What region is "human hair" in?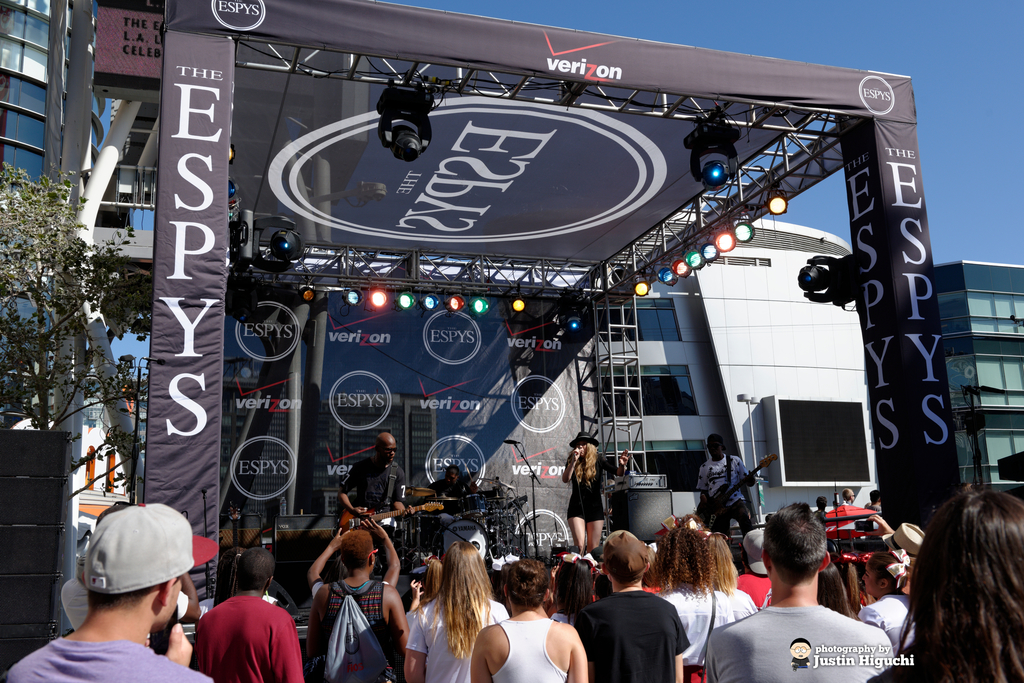
{"x1": 502, "y1": 561, "x2": 545, "y2": 605}.
